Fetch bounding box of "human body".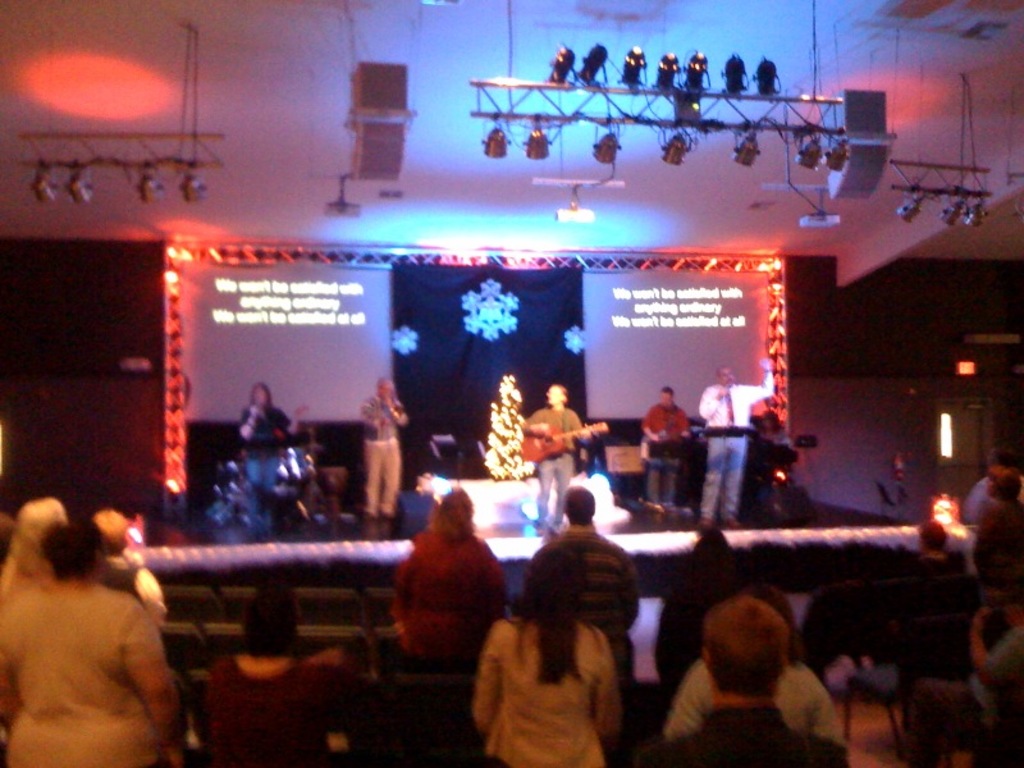
Bbox: <region>518, 518, 637, 690</region>.
